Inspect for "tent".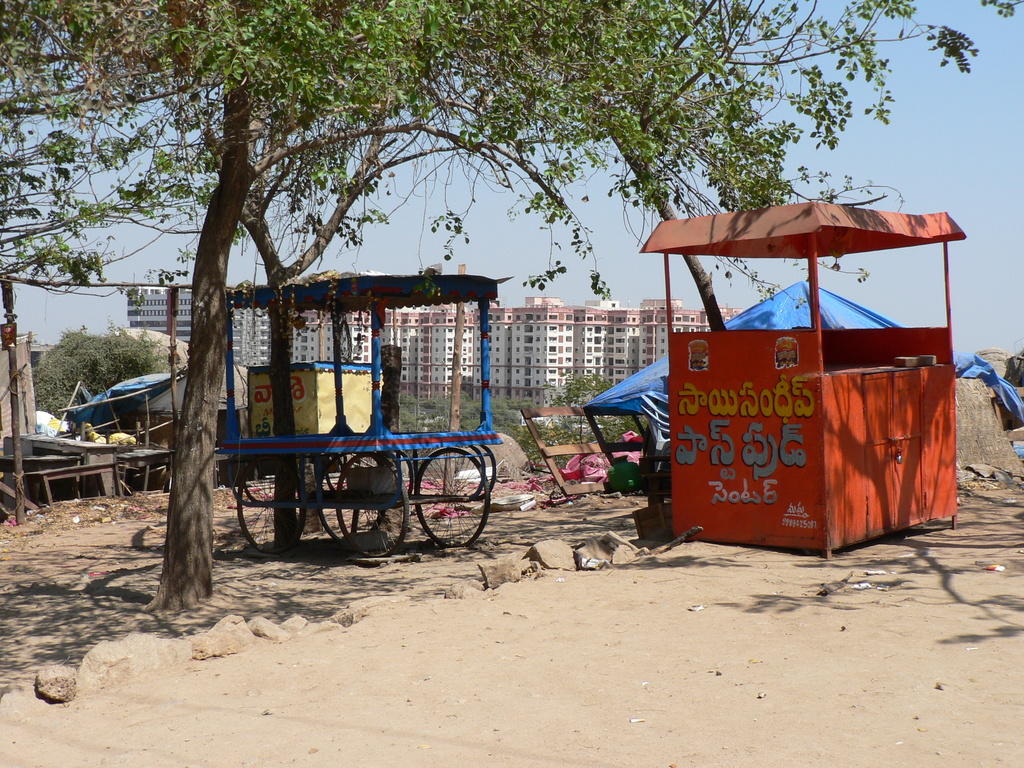
Inspection: 579:273:1023:426.
